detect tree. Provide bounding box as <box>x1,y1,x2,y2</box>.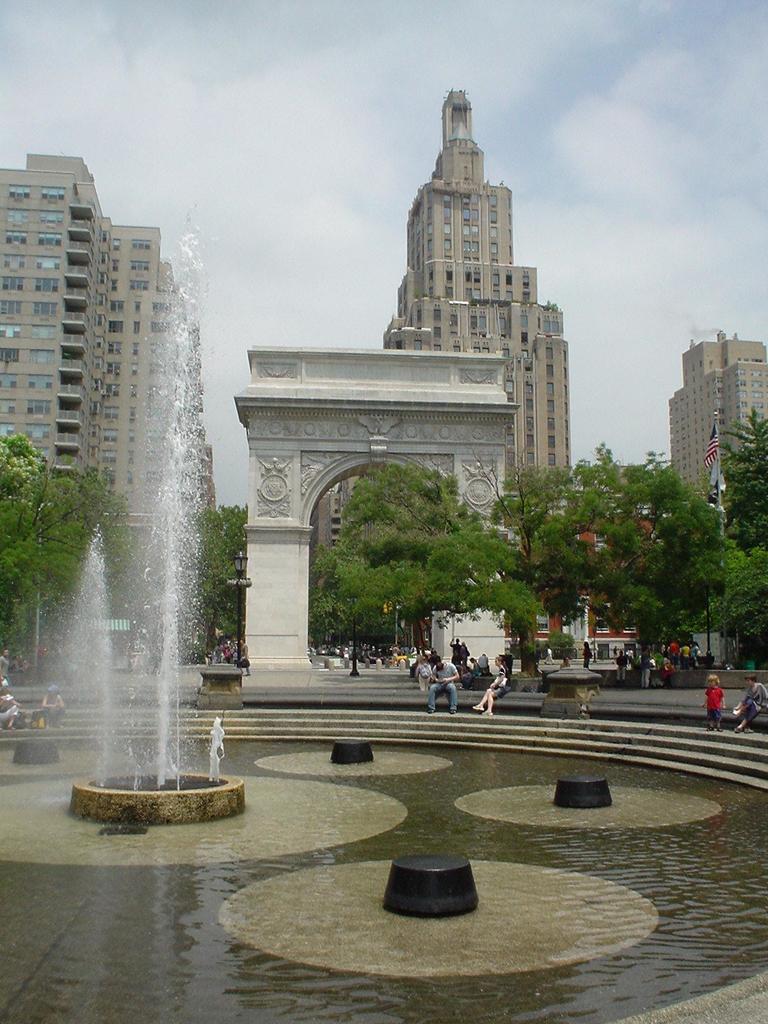
<box>503,444,715,694</box>.
